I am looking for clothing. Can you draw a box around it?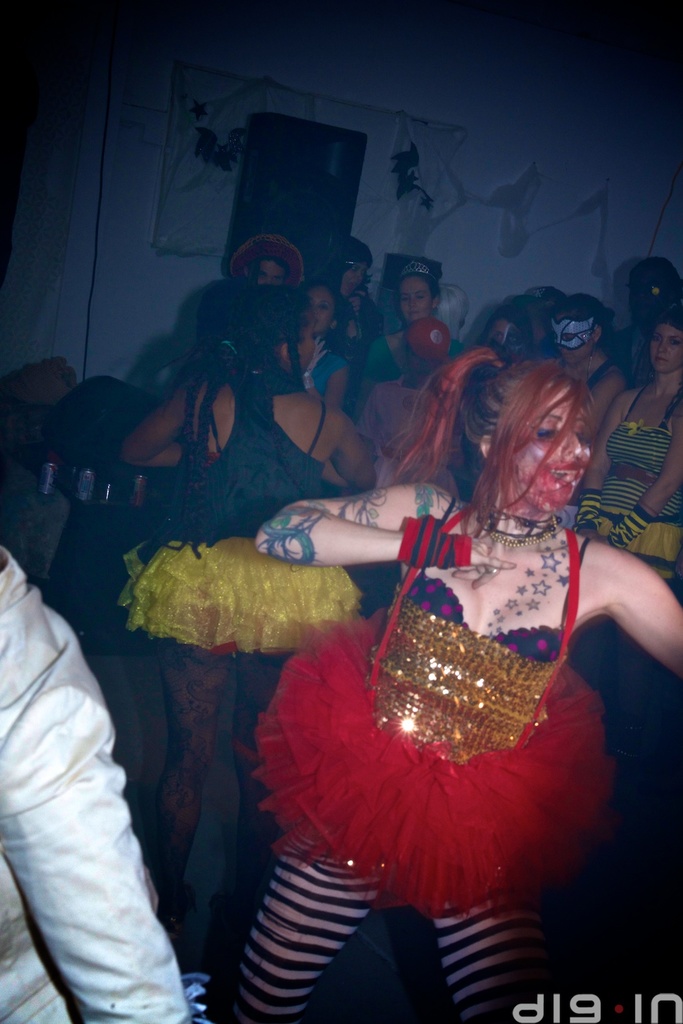
Sure, the bounding box is <box>252,546,626,941</box>.
